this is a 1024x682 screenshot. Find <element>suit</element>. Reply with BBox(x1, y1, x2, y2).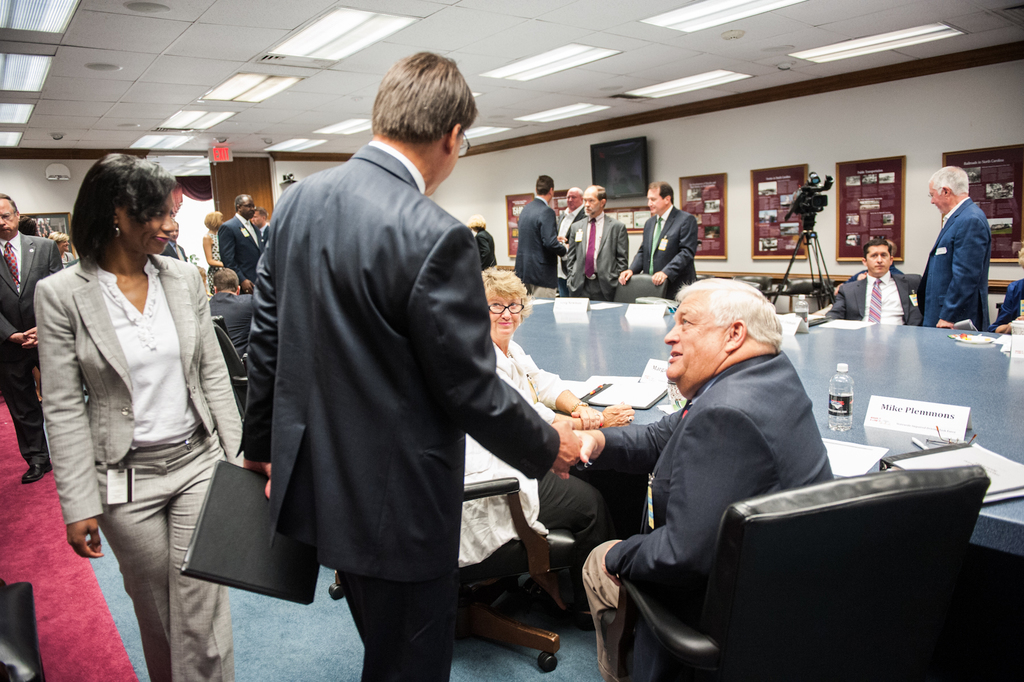
BBox(248, 44, 545, 681).
